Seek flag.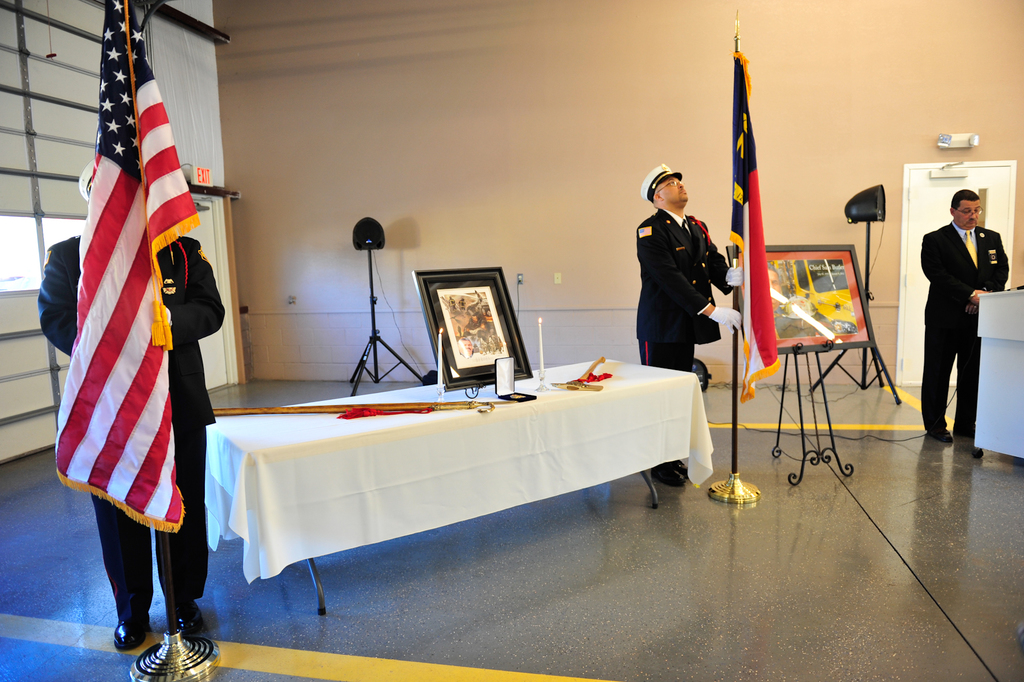
(716,44,783,408).
